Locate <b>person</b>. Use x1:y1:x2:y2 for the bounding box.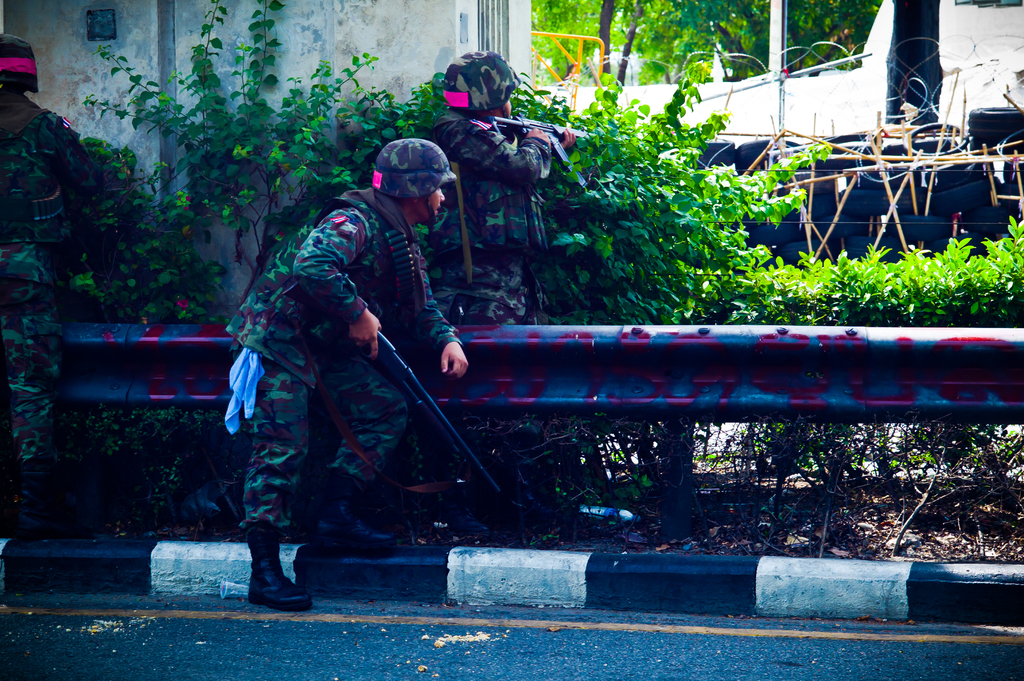
0:30:102:539.
